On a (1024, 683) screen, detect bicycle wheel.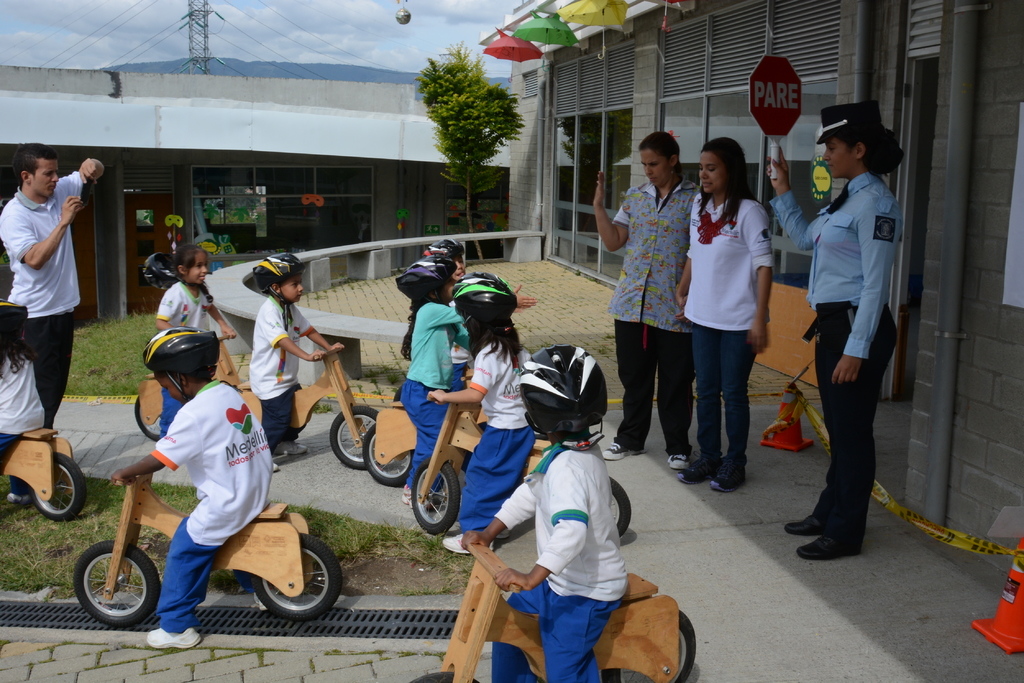
[left=408, top=456, right=461, bottom=536].
